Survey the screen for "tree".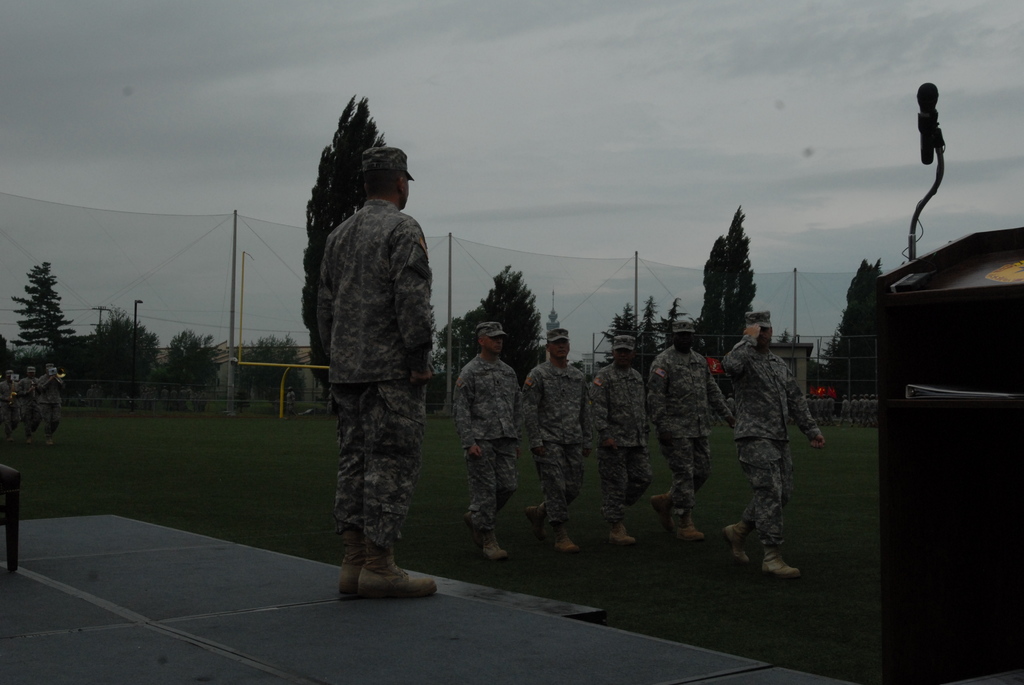
Survey found: left=665, top=299, right=689, bottom=356.
